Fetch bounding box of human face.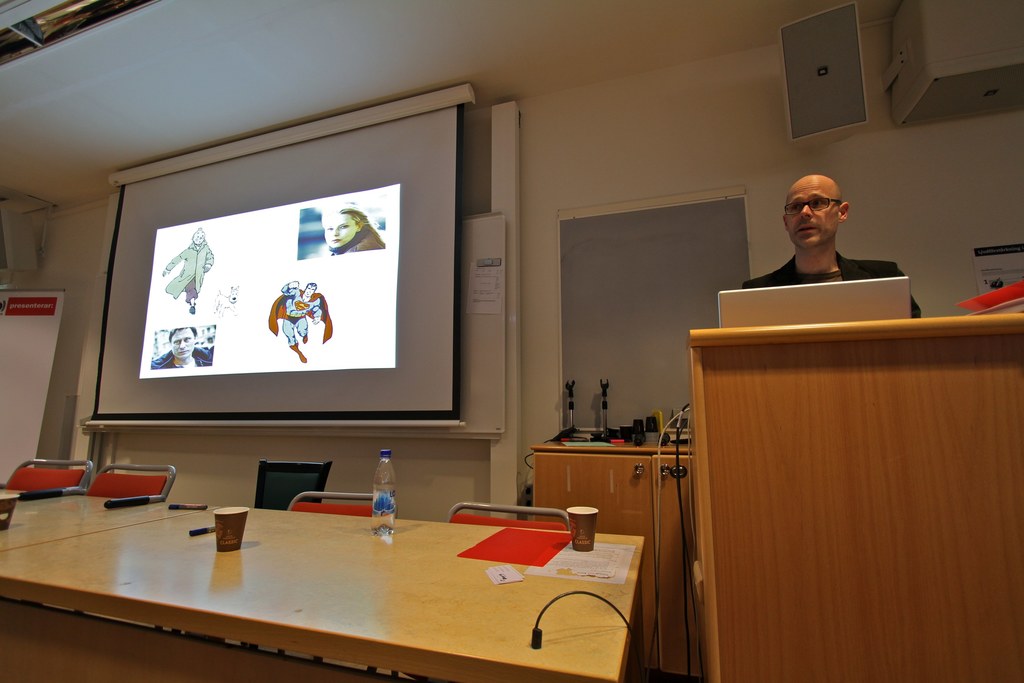
Bbox: crop(786, 179, 838, 248).
